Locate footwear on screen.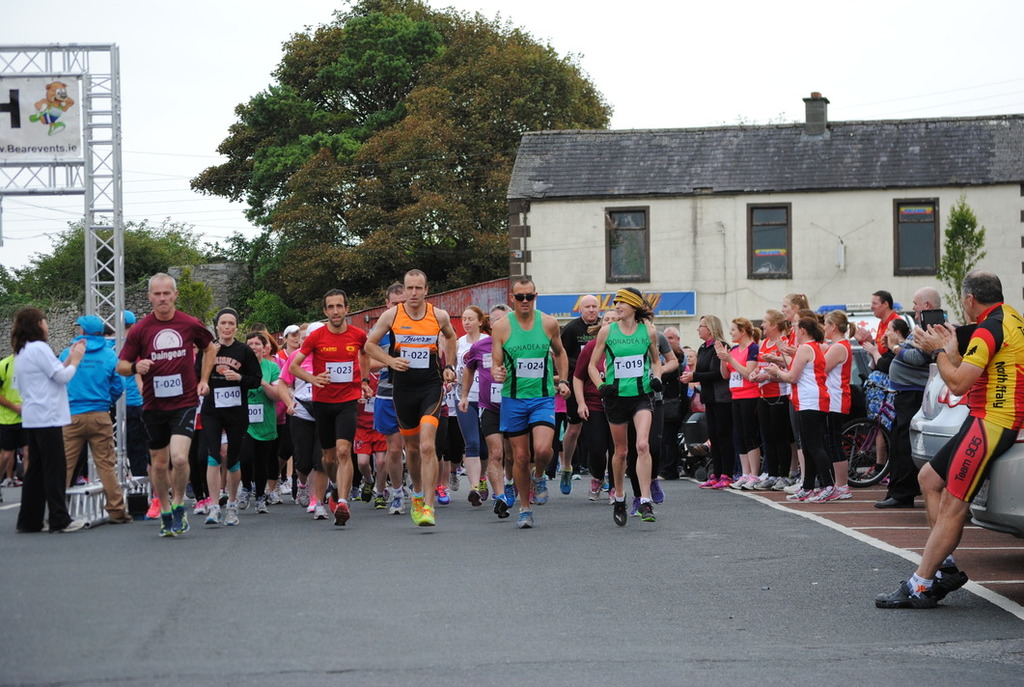
On screen at (left=772, top=478, right=797, bottom=490).
